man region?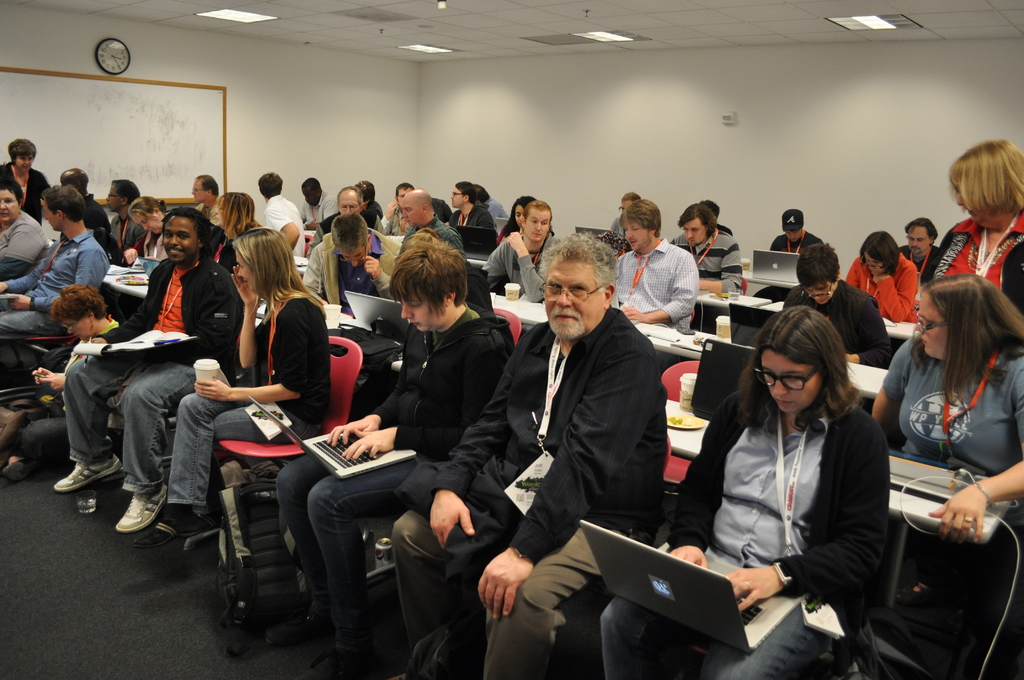
pyautogui.locateOnScreen(387, 231, 669, 679)
